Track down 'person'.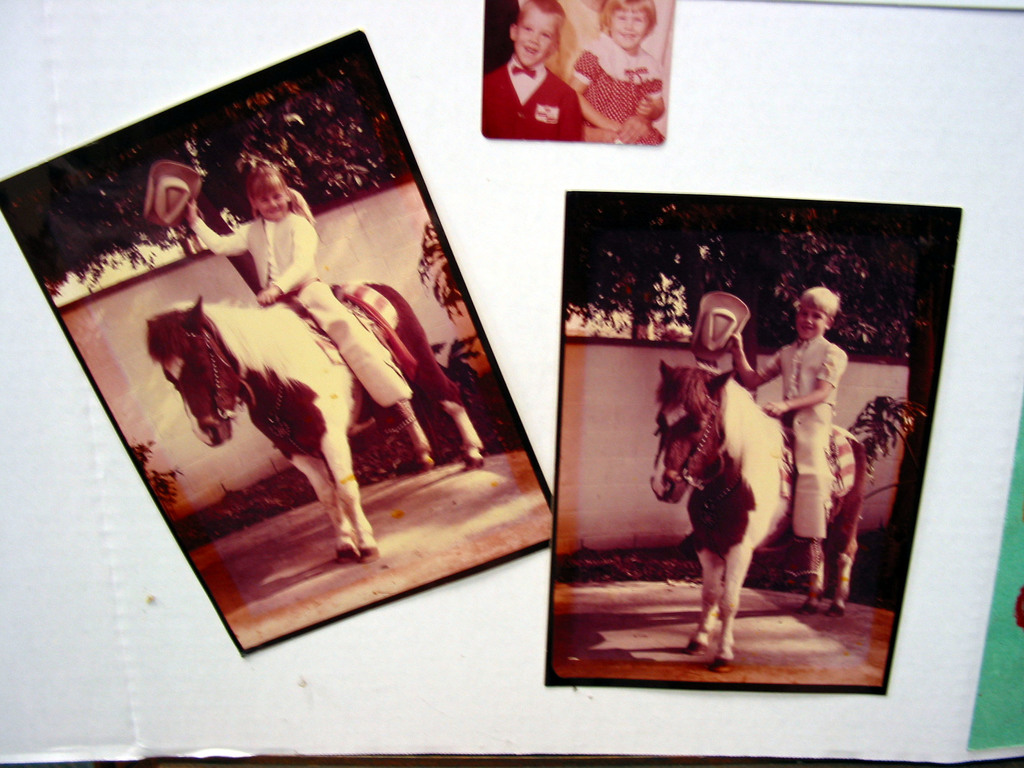
Tracked to box=[719, 298, 853, 643].
